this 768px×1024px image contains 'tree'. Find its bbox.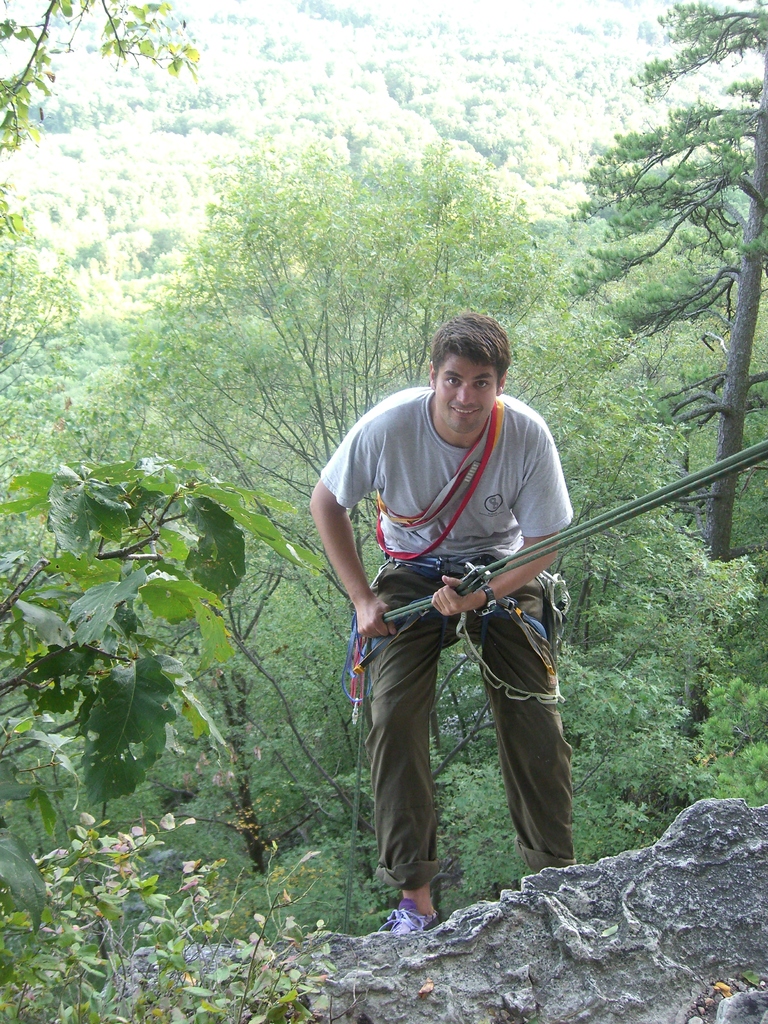
Rect(550, 0, 767, 826).
